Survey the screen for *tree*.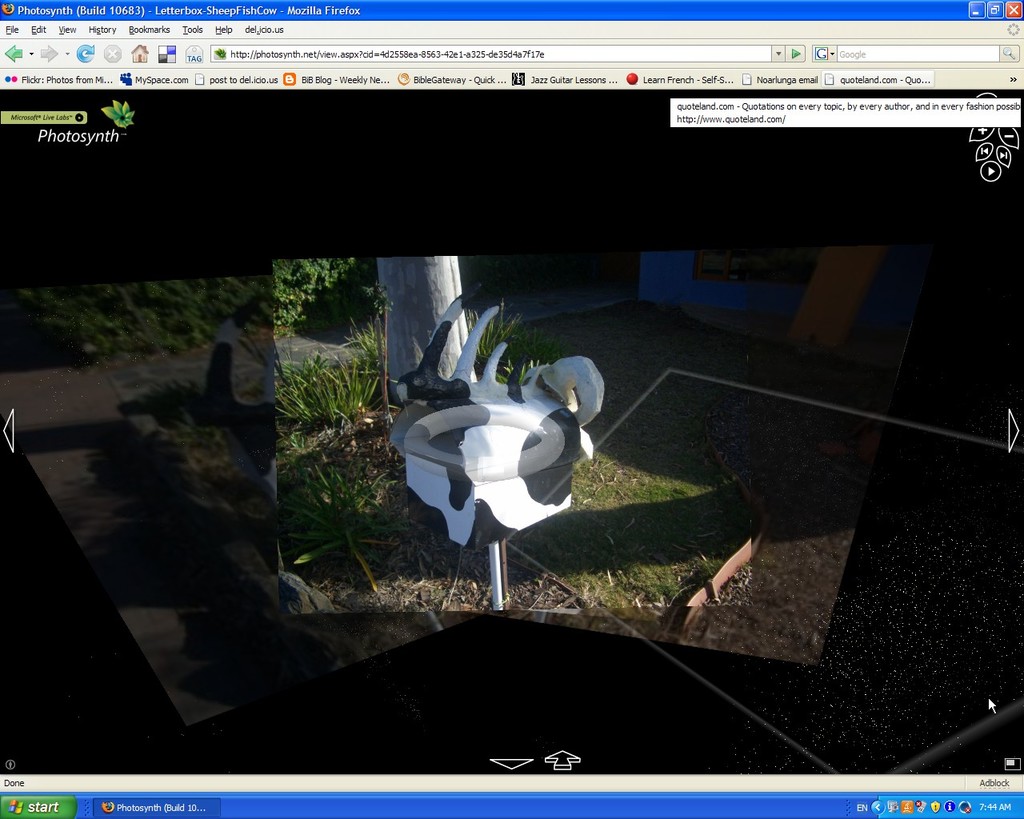
Survey found: bbox=[378, 250, 480, 396].
